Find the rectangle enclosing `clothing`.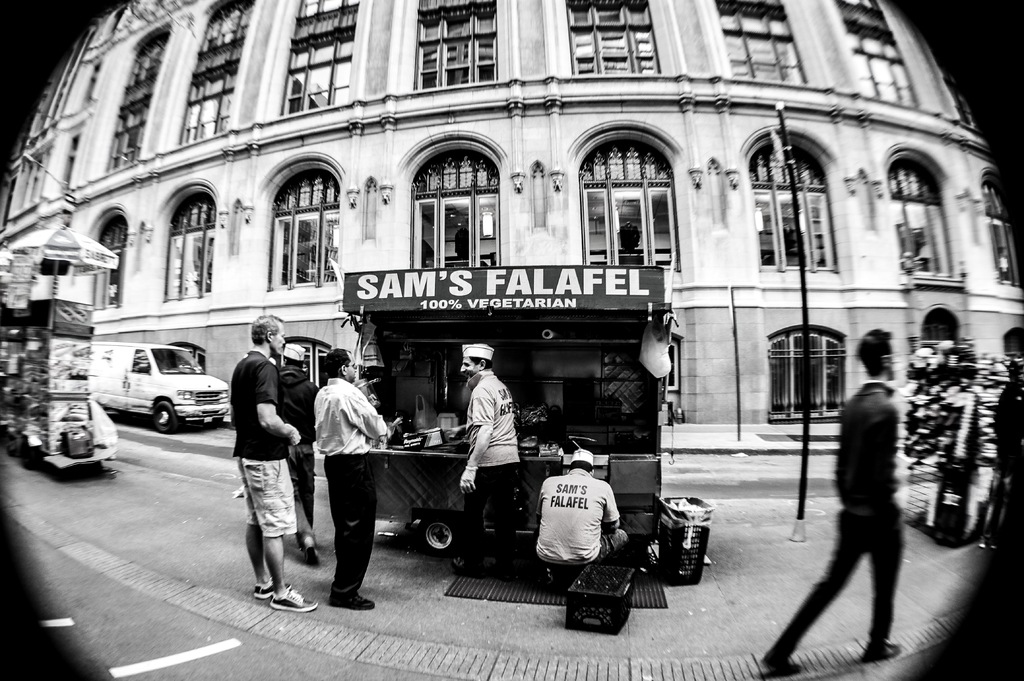
460 375 524 554.
